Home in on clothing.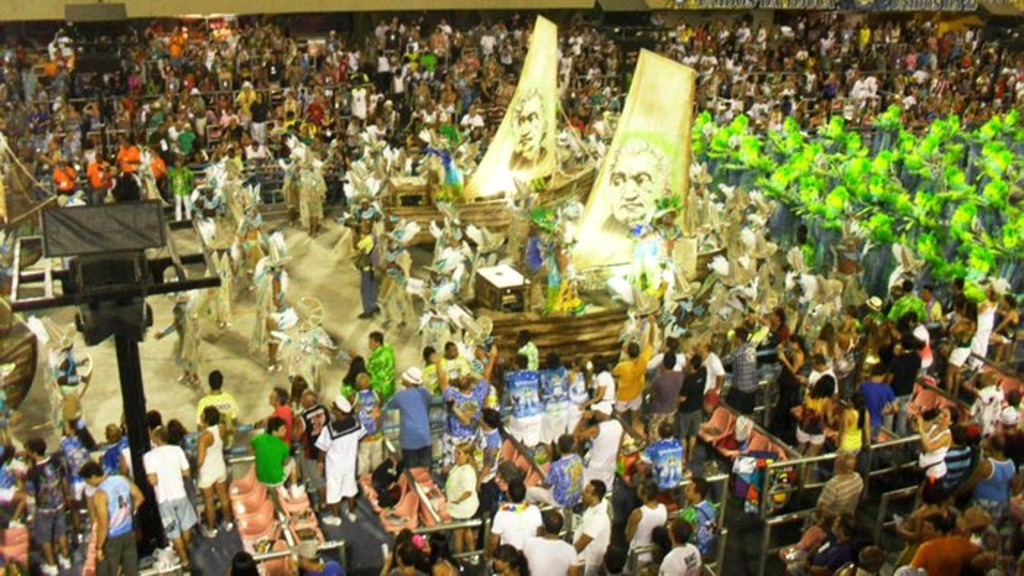
Homed in at pyautogui.locateOnScreen(806, 364, 838, 443).
